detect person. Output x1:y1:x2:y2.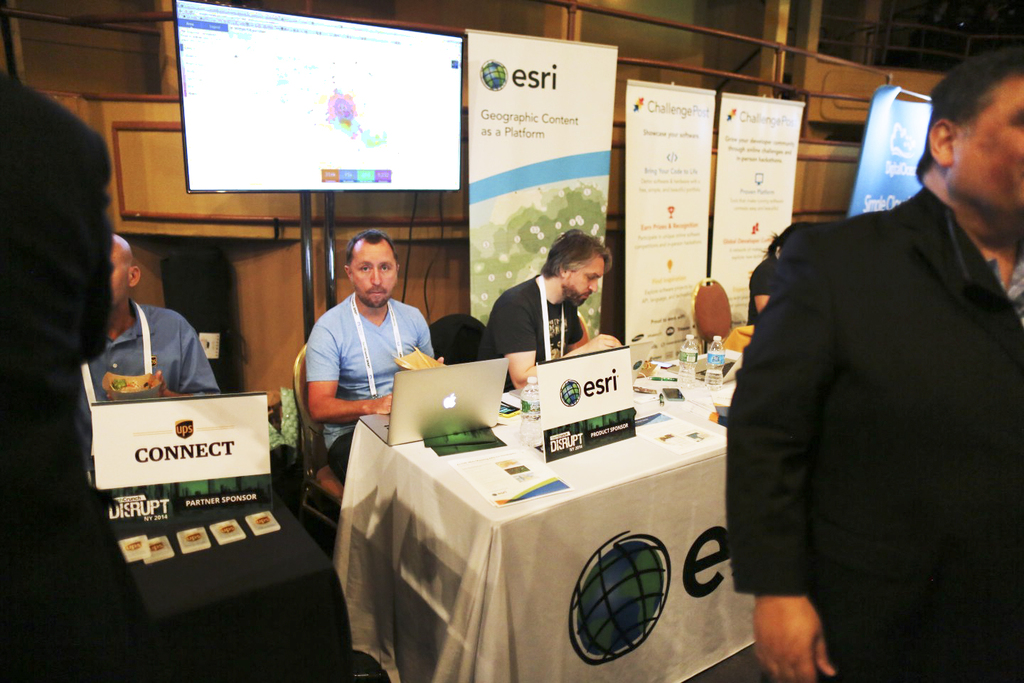
306:228:447:478.
